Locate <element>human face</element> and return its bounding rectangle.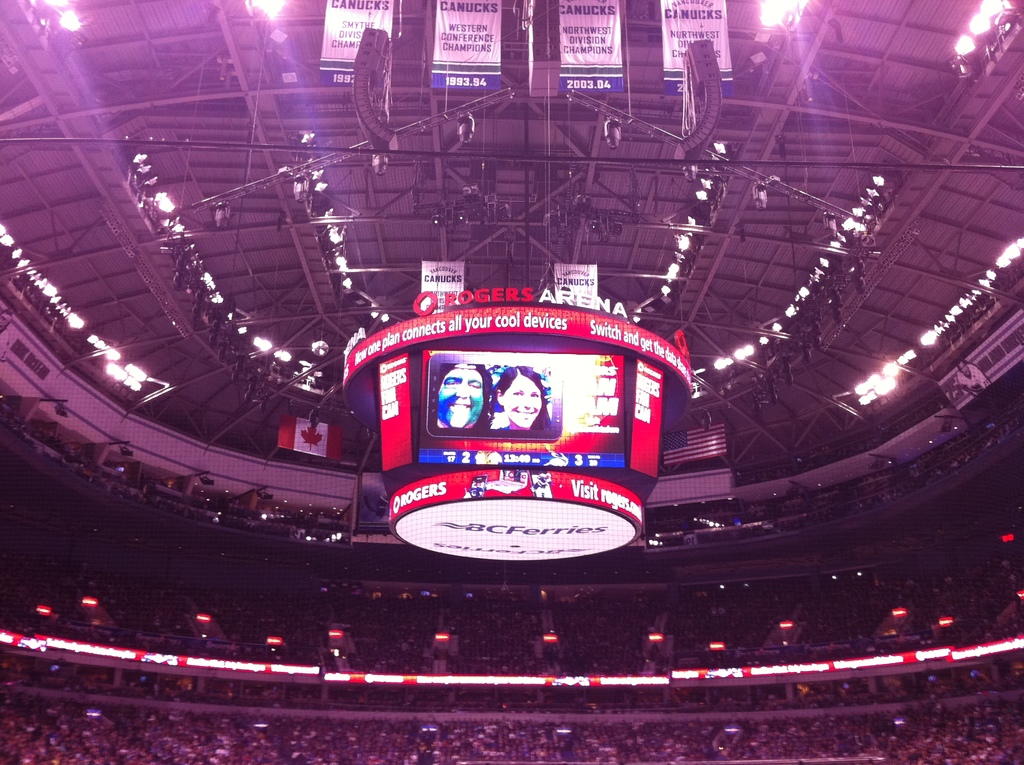
{"x1": 439, "y1": 360, "x2": 486, "y2": 431}.
